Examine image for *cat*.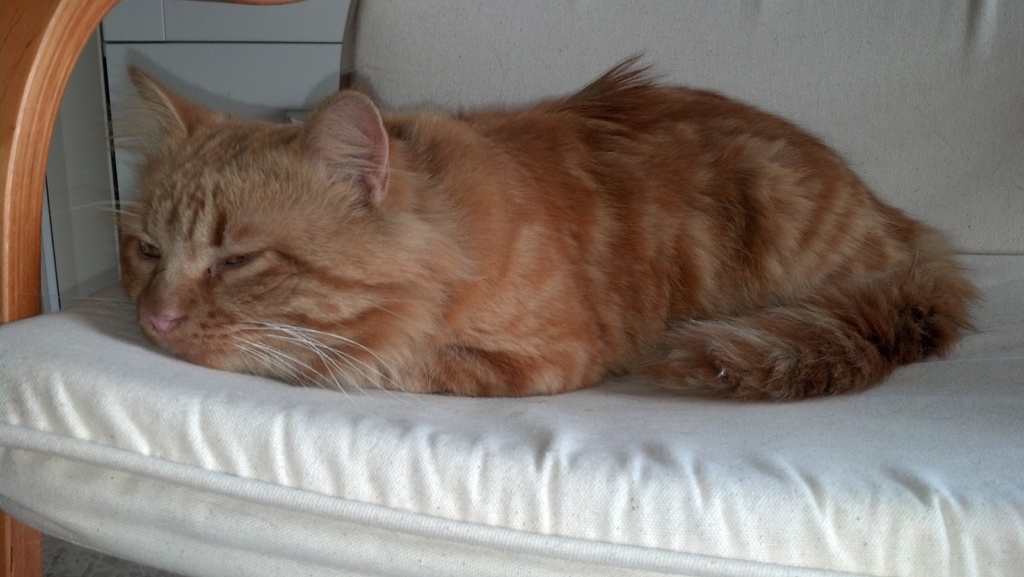
Examination result: x1=81 y1=44 x2=980 y2=407.
